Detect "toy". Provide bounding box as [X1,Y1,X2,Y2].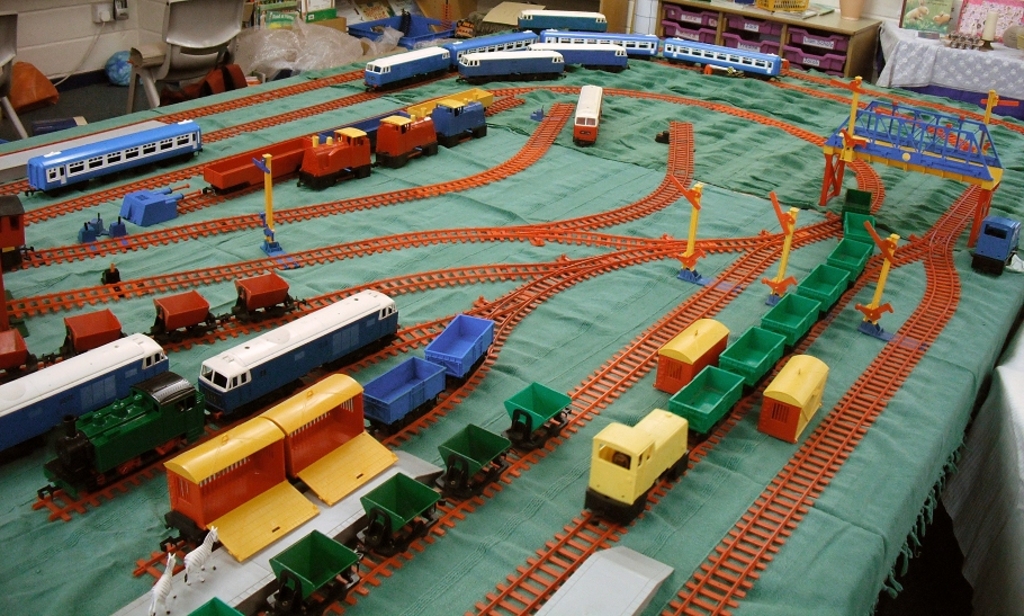
[216,83,493,181].
